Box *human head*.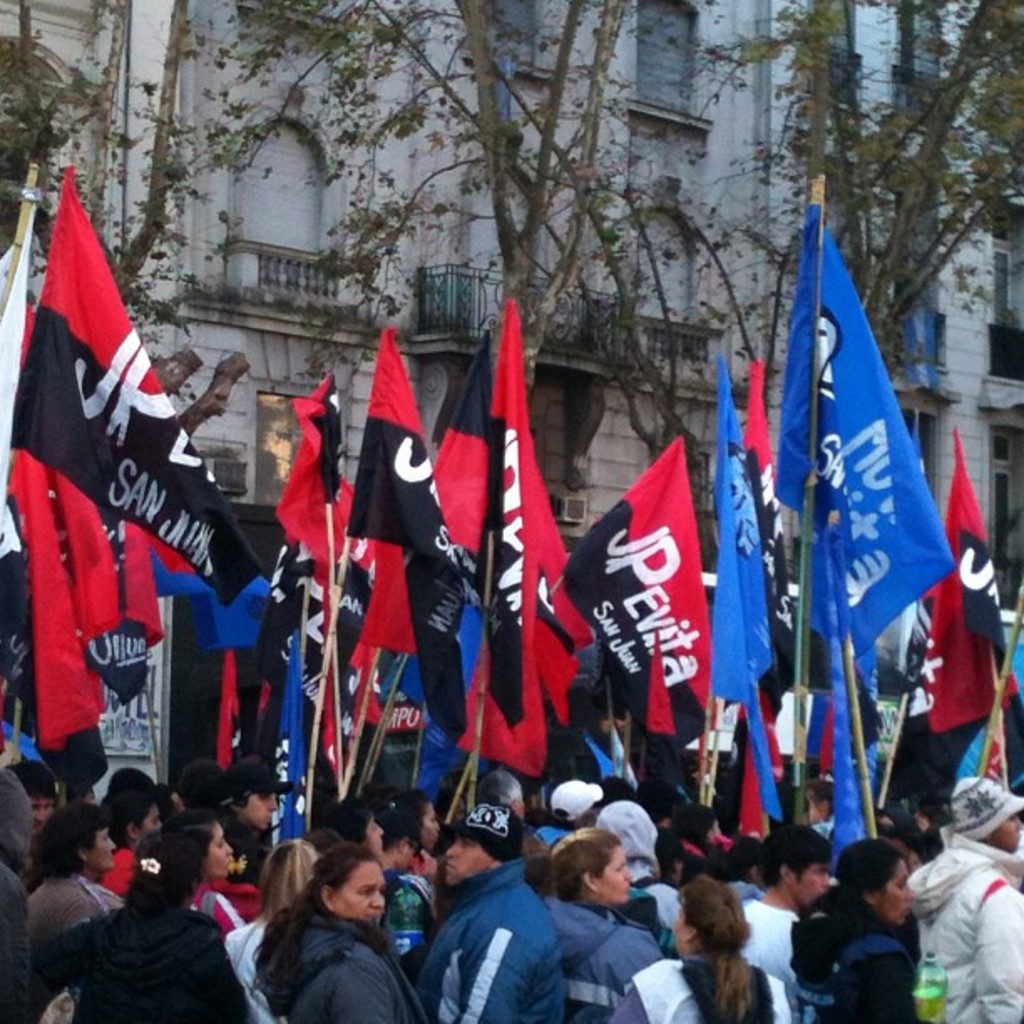
552 822 632 905.
